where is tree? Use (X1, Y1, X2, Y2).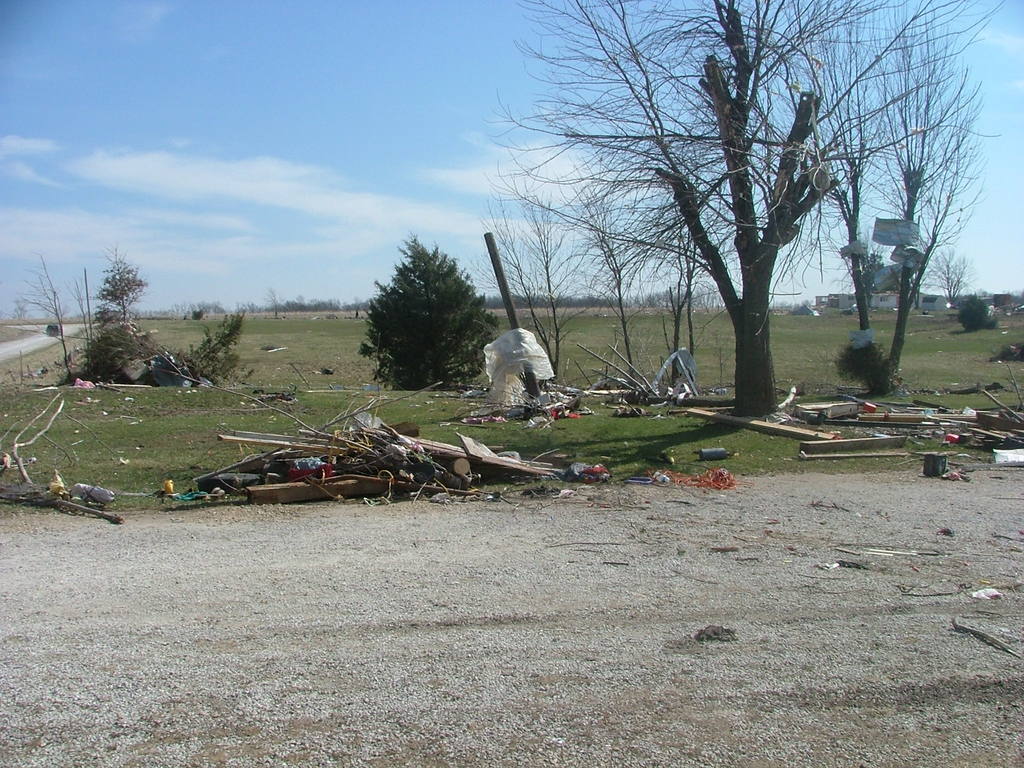
(474, 179, 589, 387).
